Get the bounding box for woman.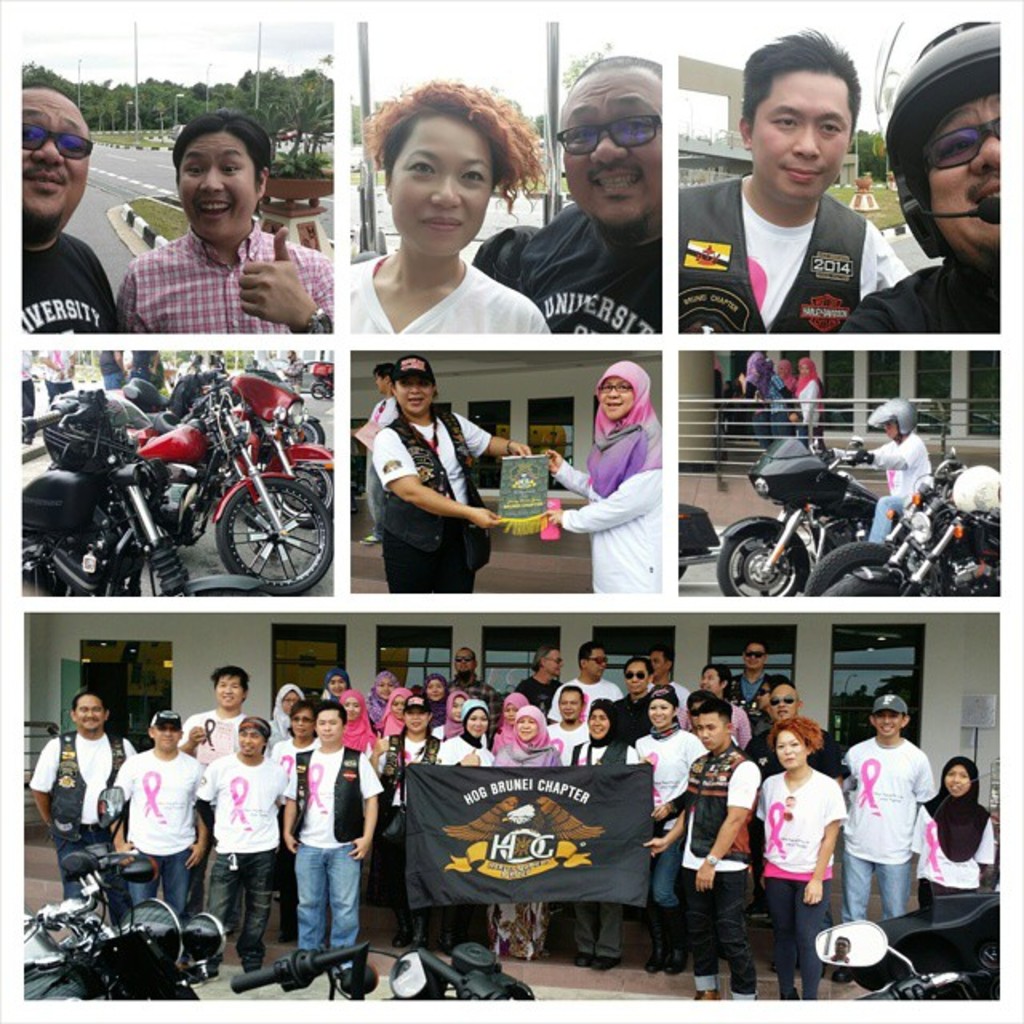
BBox(320, 666, 360, 702).
